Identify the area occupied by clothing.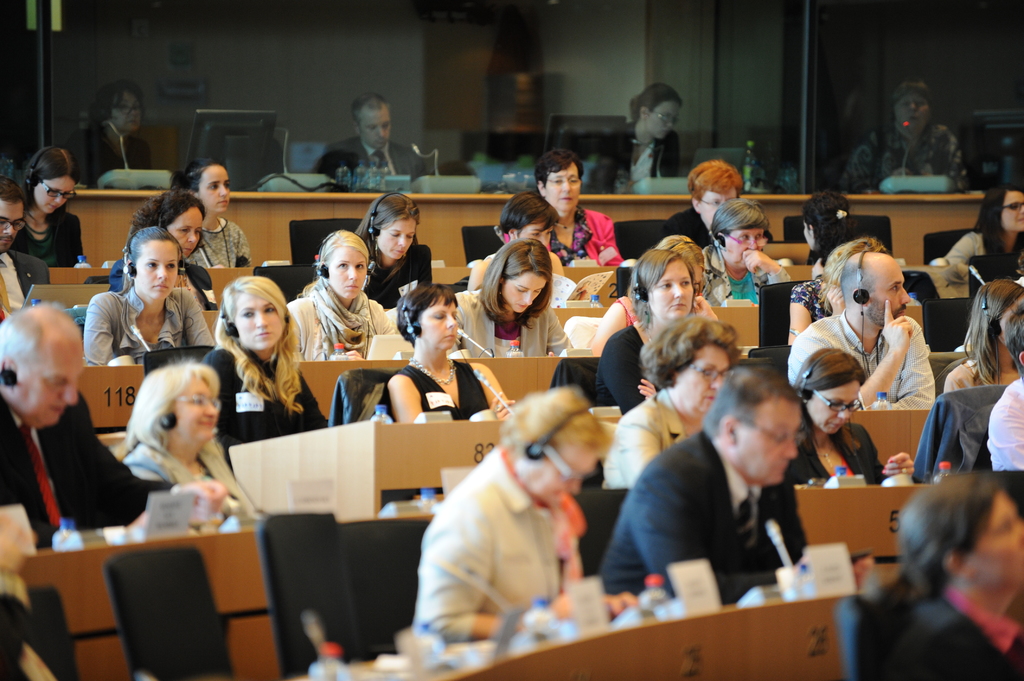
Area: [985,371,1023,470].
